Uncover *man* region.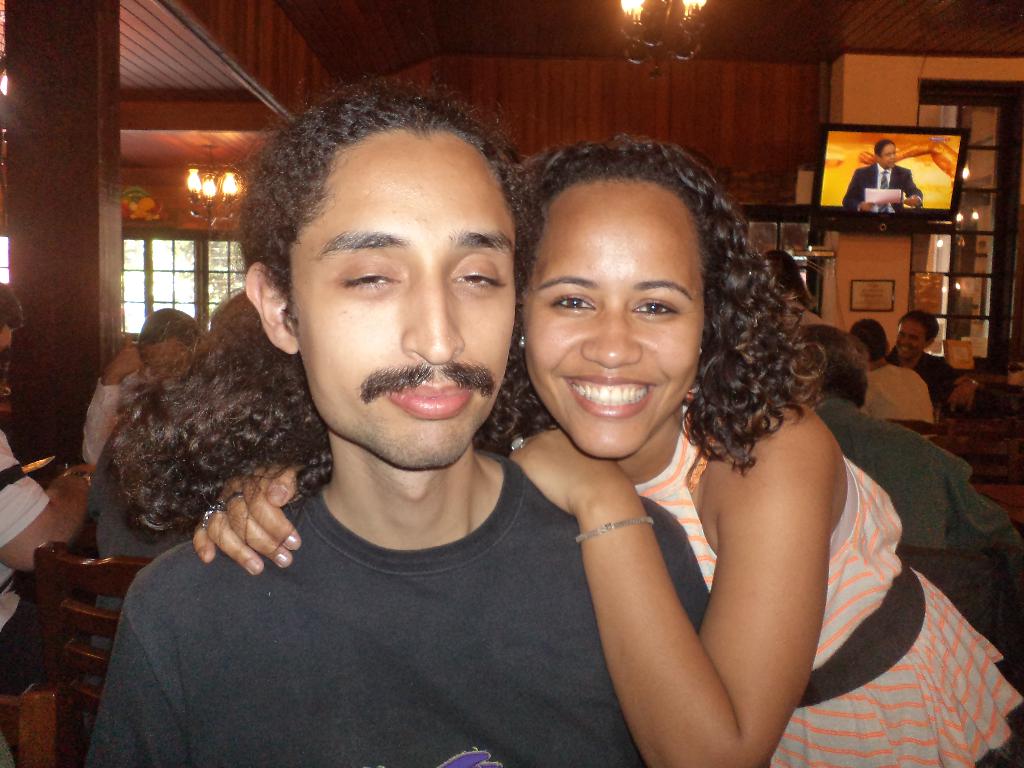
Uncovered: 884/315/975/415.
